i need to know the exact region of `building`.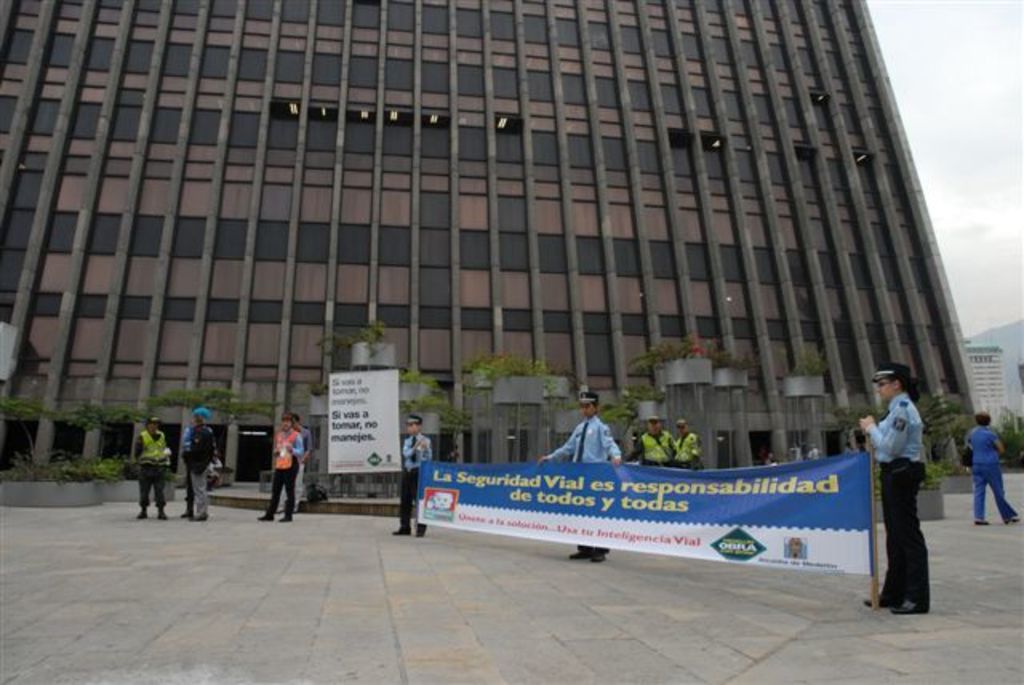
Region: 958 336 1005 426.
